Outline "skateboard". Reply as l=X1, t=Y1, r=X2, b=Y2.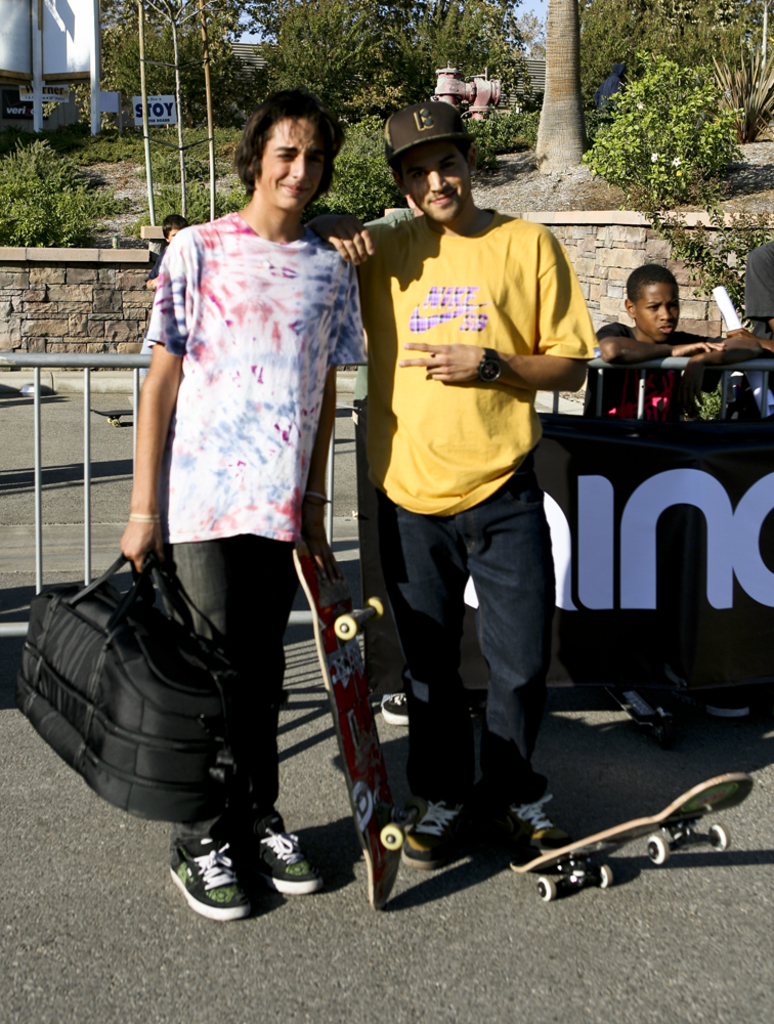
l=288, t=536, r=406, b=908.
